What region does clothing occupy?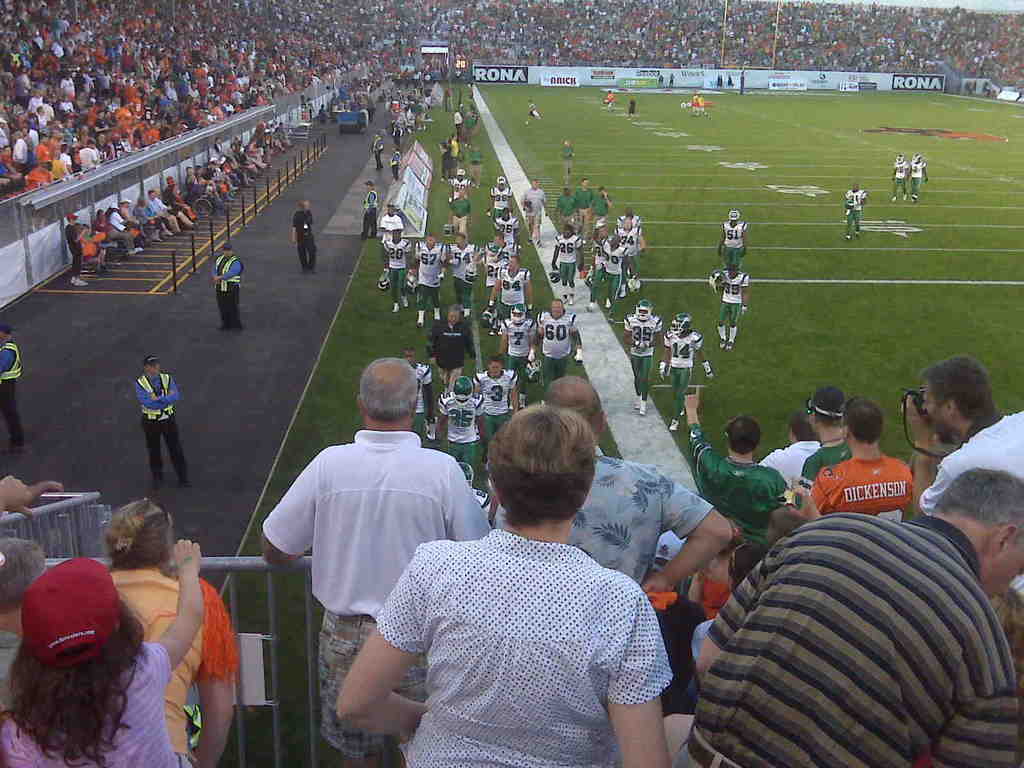
801 444 849 483.
